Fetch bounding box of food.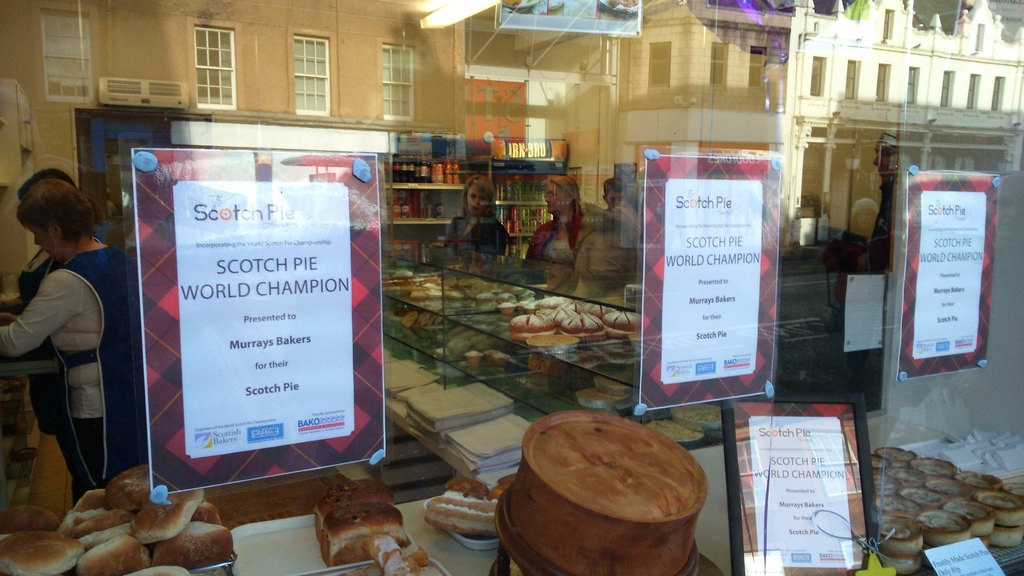
Bbox: <box>0,503,54,536</box>.
